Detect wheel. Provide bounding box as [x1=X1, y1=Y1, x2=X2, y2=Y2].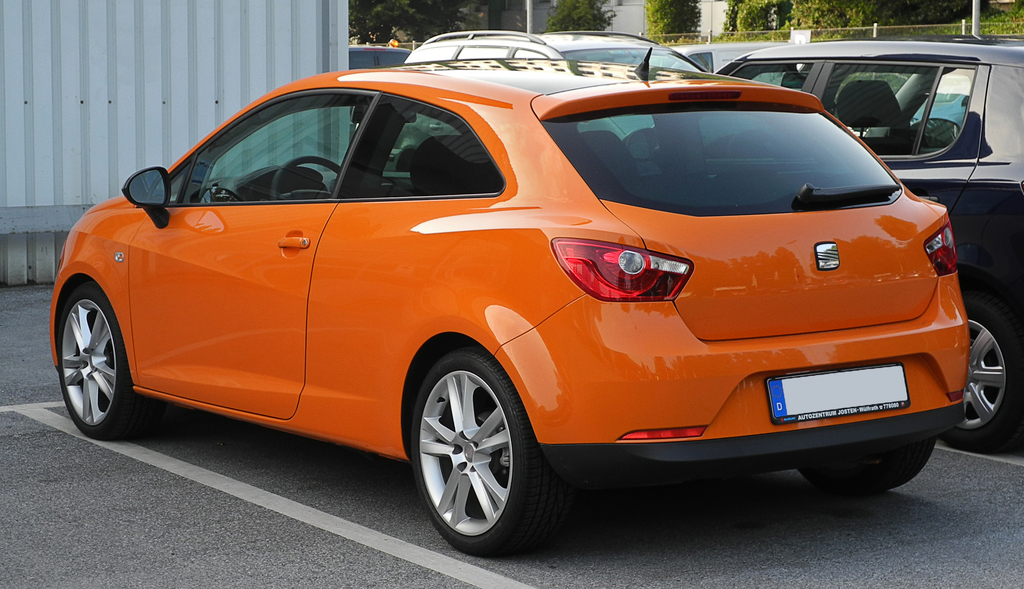
[x1=399, y1=330, x2=544, y2=546].
